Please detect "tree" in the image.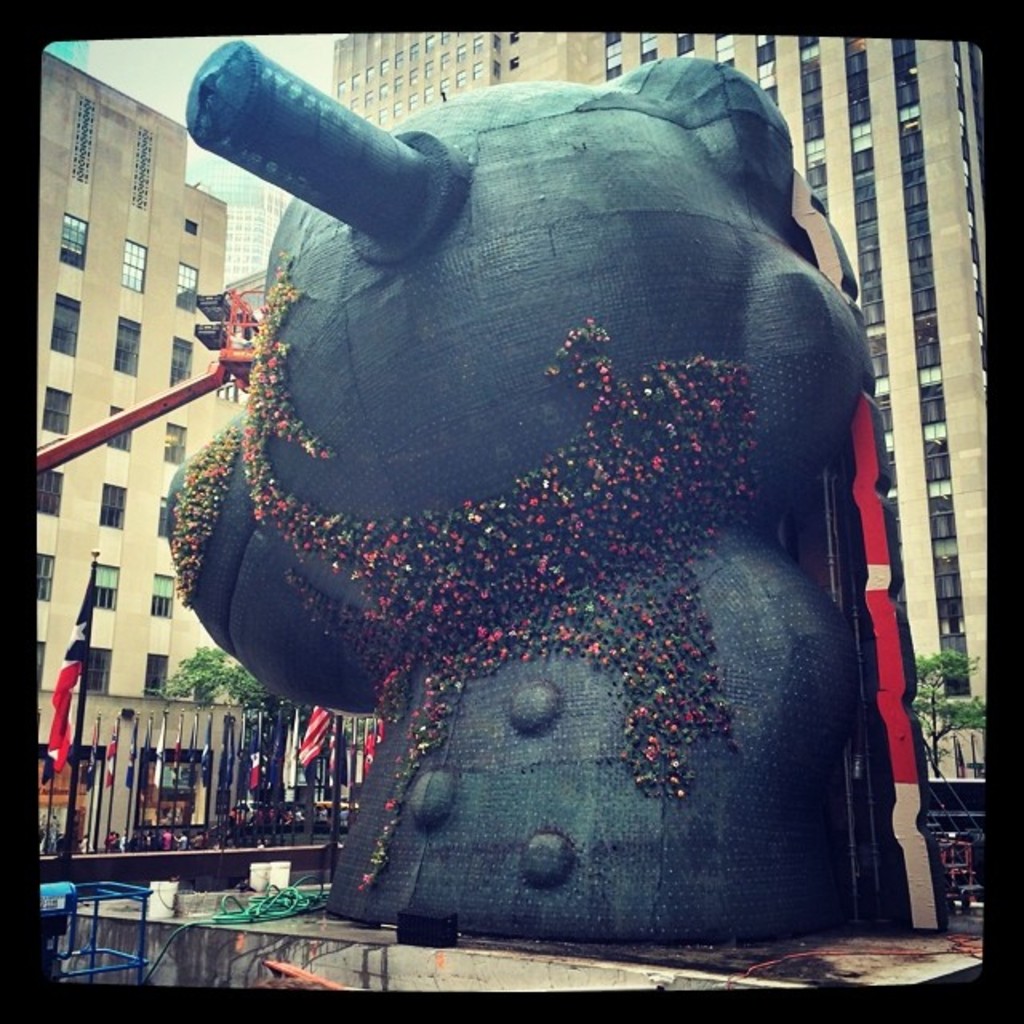
[162,648,270,704].
